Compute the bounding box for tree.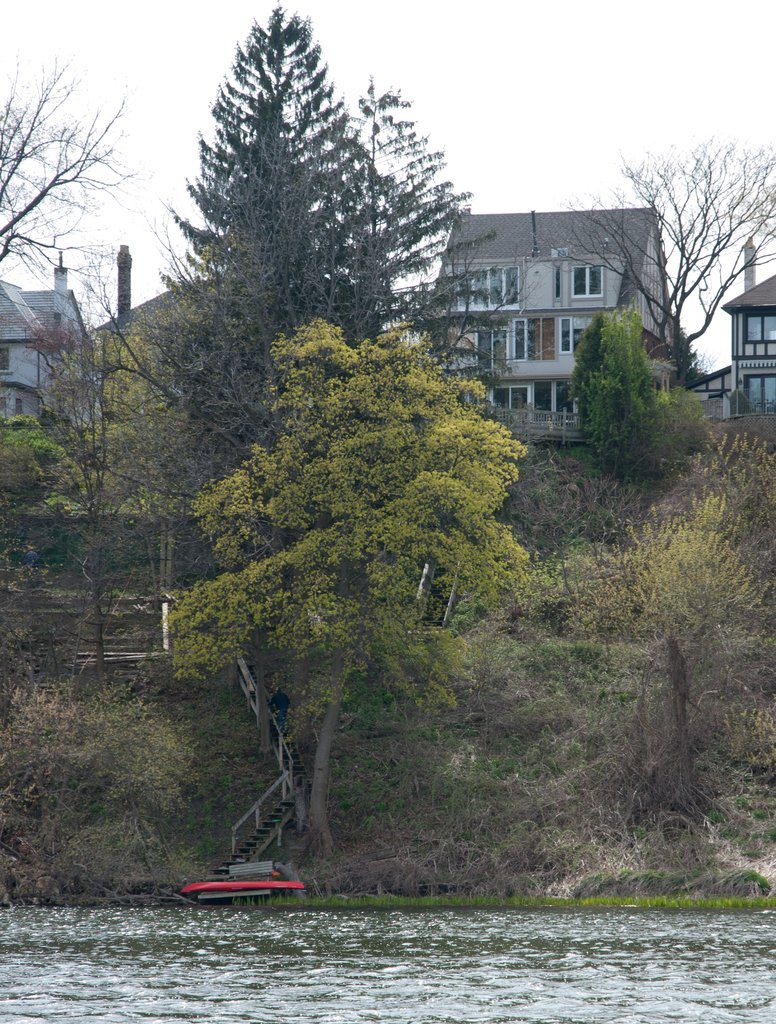
x1=156, y1=317, x2=543, y2=855.
